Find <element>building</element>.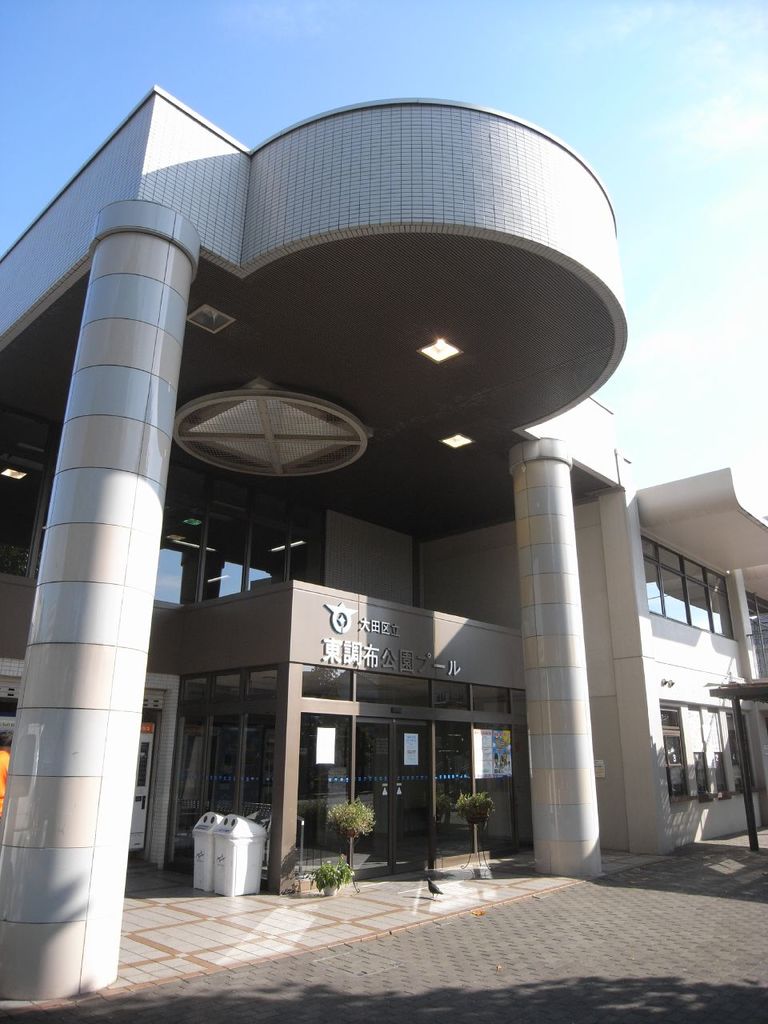
x1=0 y1=81 x2=767 y2=1003.
